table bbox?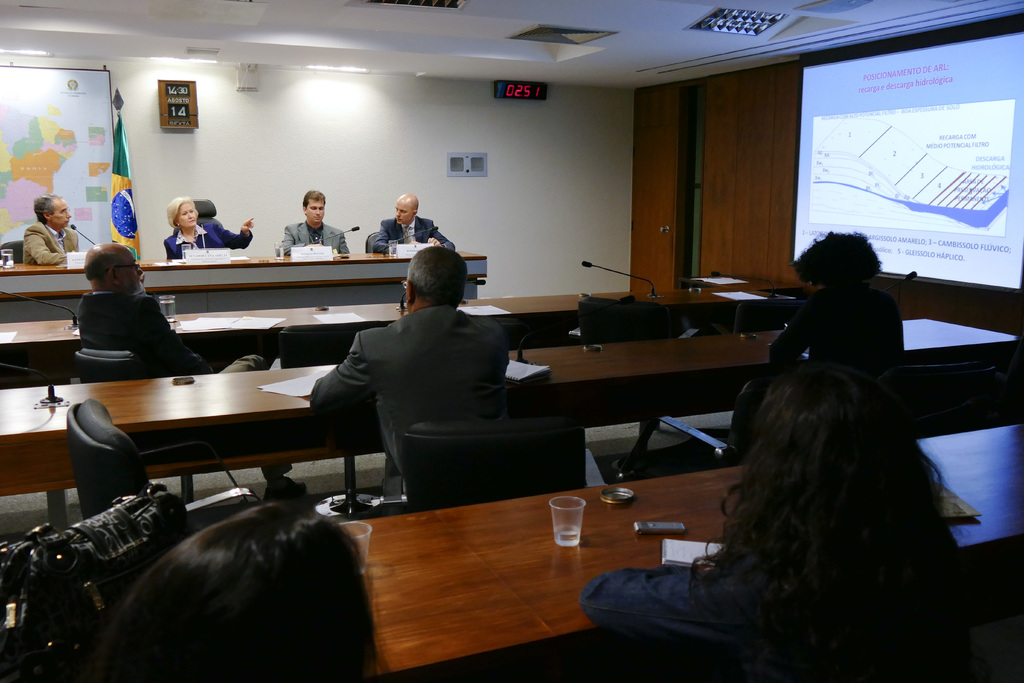
crop(0, 418, 1023, 682)
